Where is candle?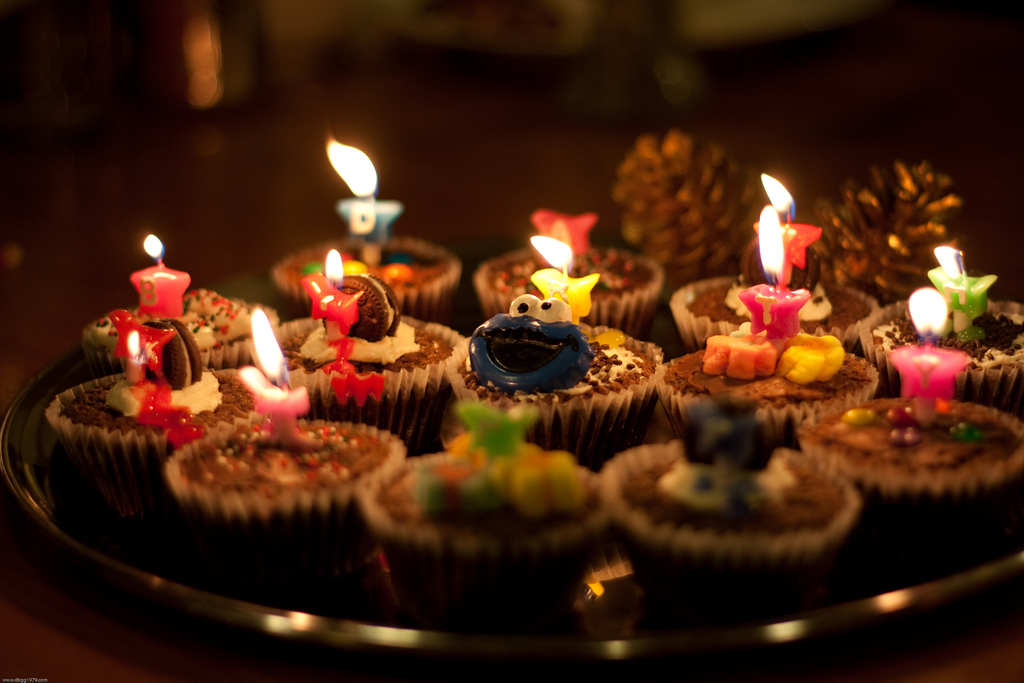
box=[326, 133, 401, 240].
